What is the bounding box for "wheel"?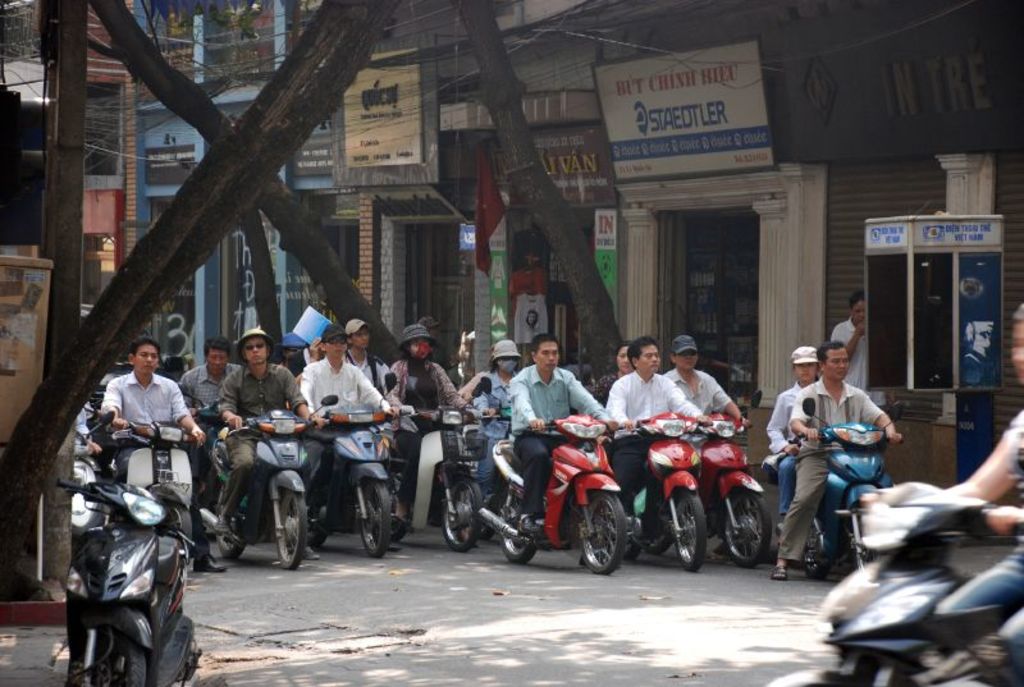
bbox=(500, 491, 536, 562).
